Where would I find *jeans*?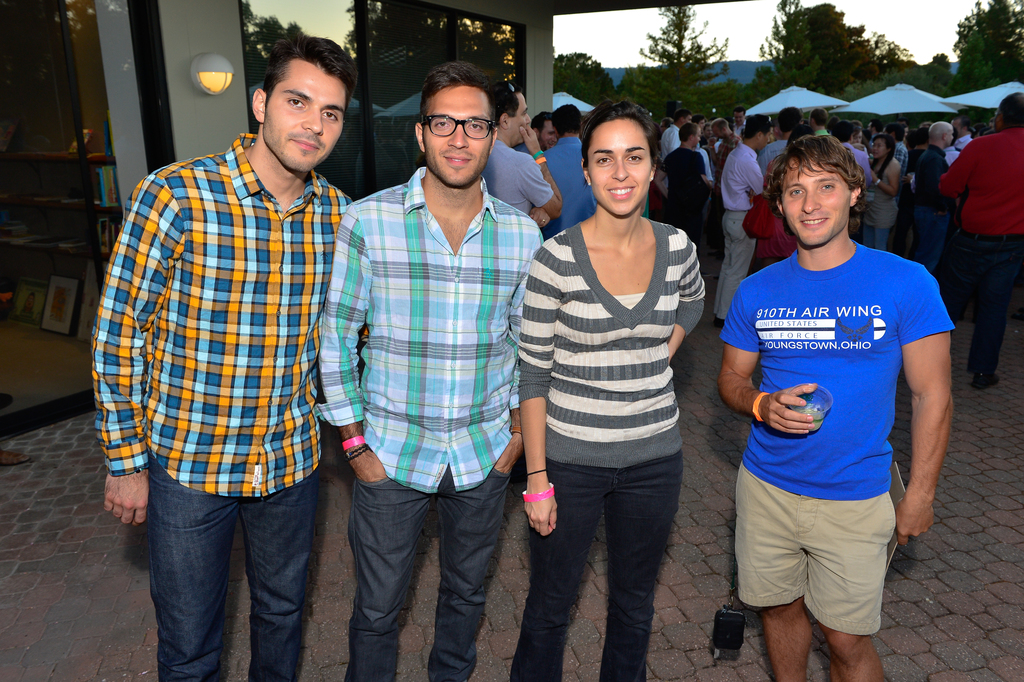
At (865,222,891,248).
